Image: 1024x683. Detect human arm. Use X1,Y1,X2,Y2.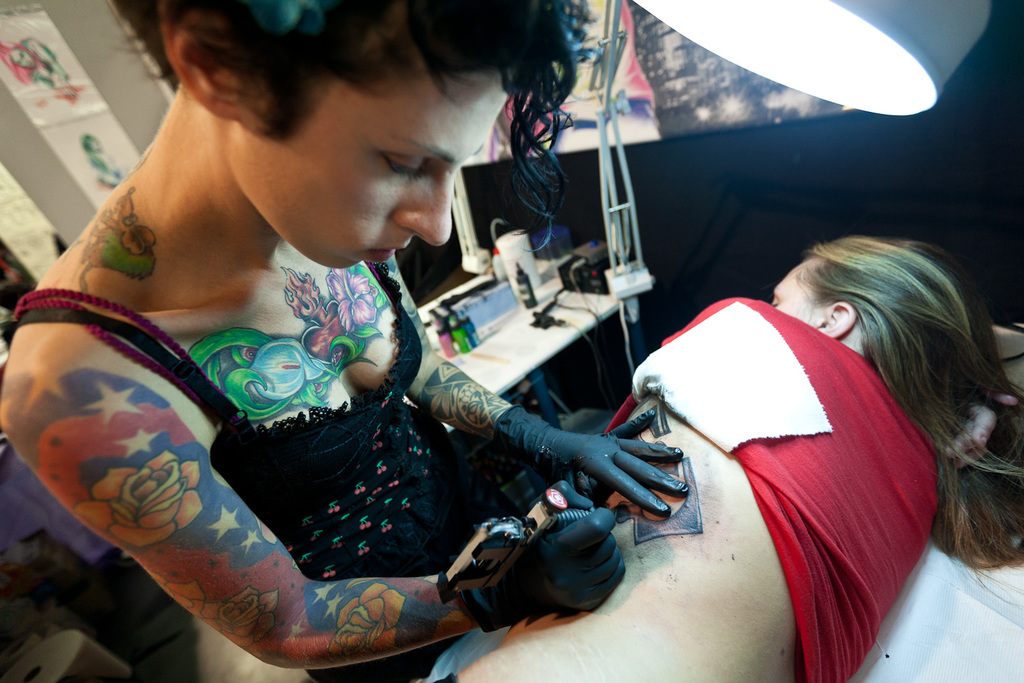
3,381,625,674.
